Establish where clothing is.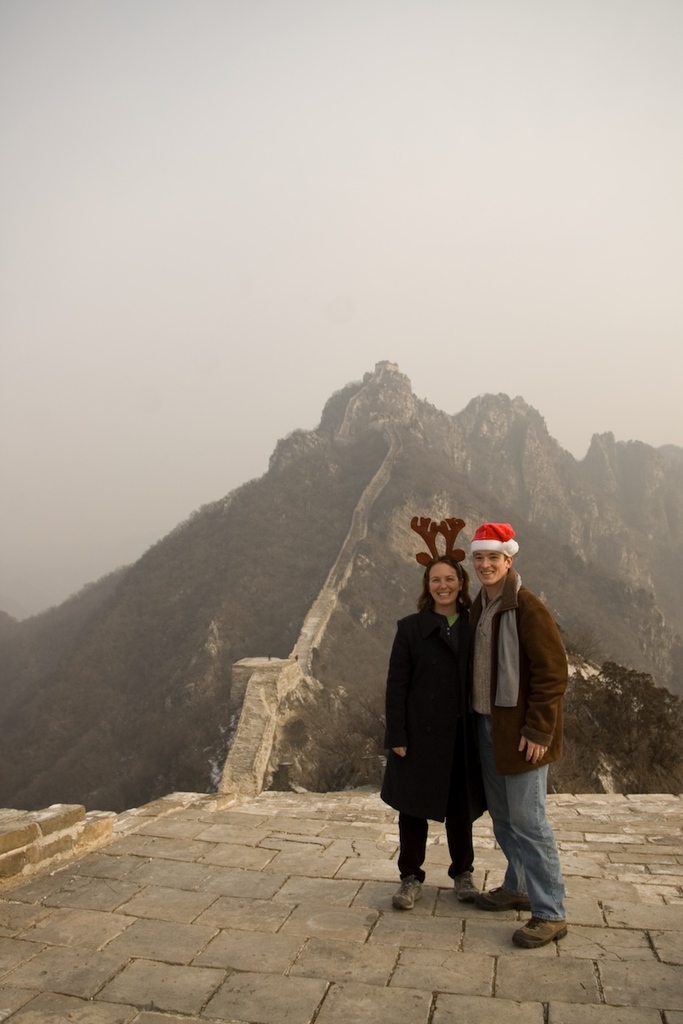
Established at crop(458, 563, 576, 922).
